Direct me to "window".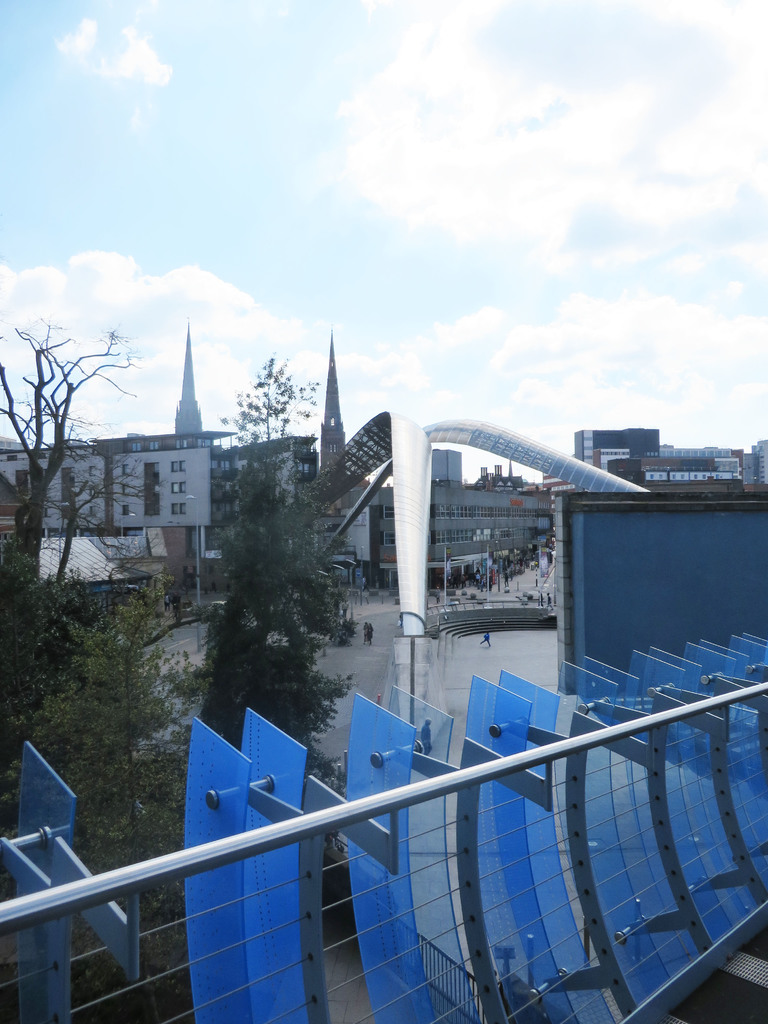
Direction: <box>432,506,544,518</box>.
